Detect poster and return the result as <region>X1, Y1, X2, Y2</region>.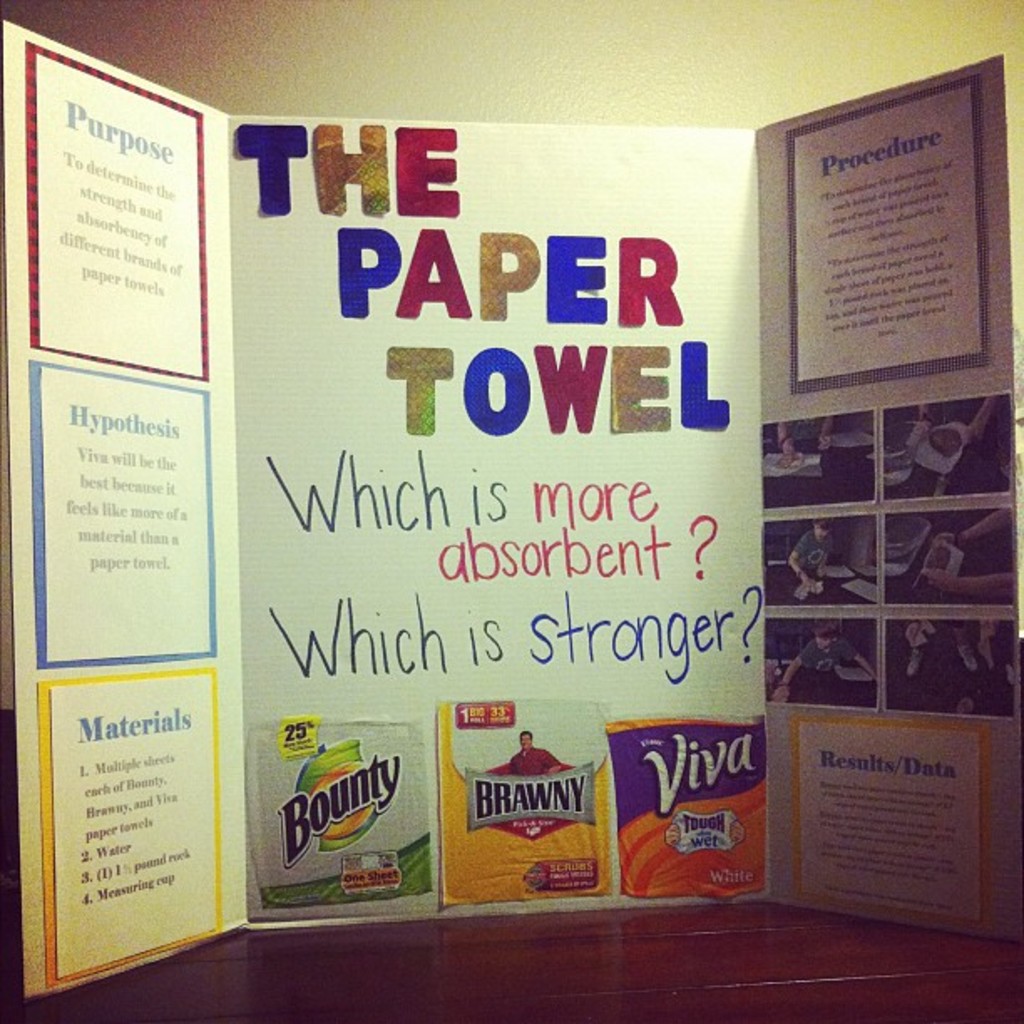
<region>32, 366, 209, 668</region>.
